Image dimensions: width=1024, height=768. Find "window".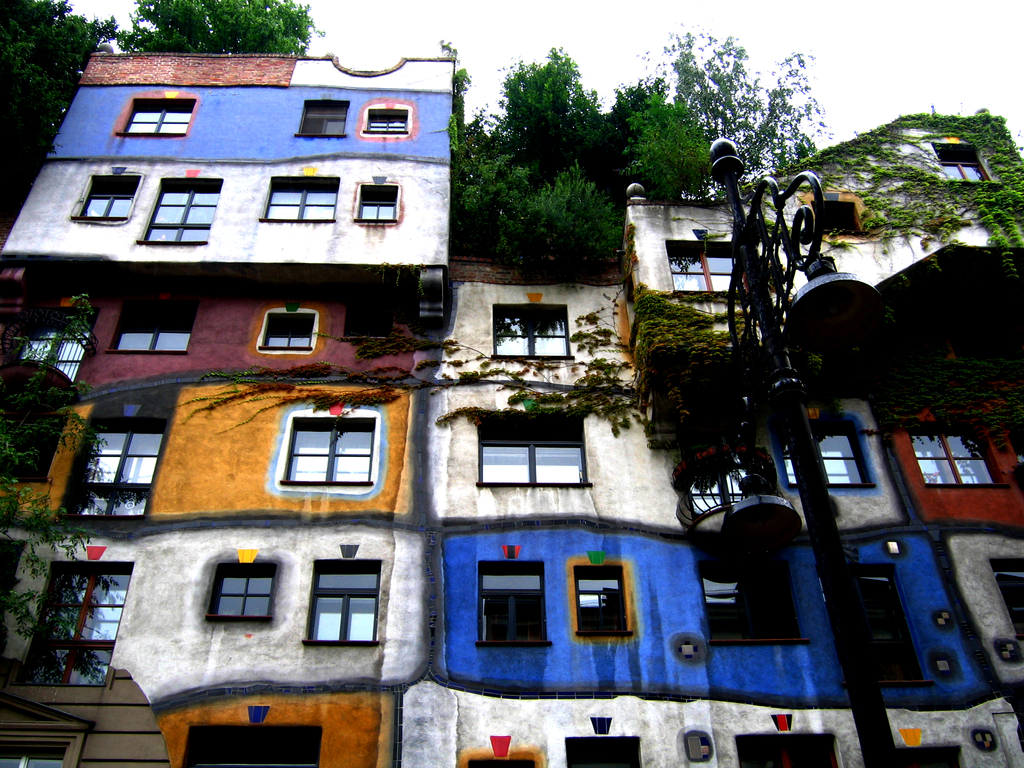
<region>256, 307, 317, 346</region>.
